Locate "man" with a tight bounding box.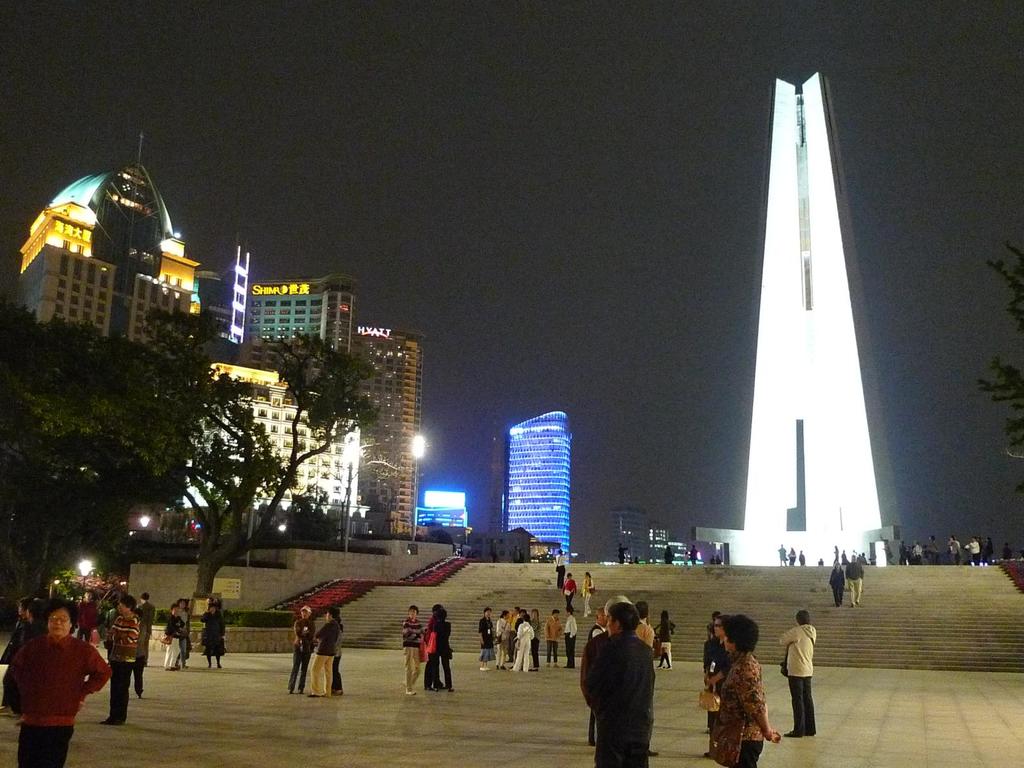
(left=705, top=615, right=741, bottom=734).
